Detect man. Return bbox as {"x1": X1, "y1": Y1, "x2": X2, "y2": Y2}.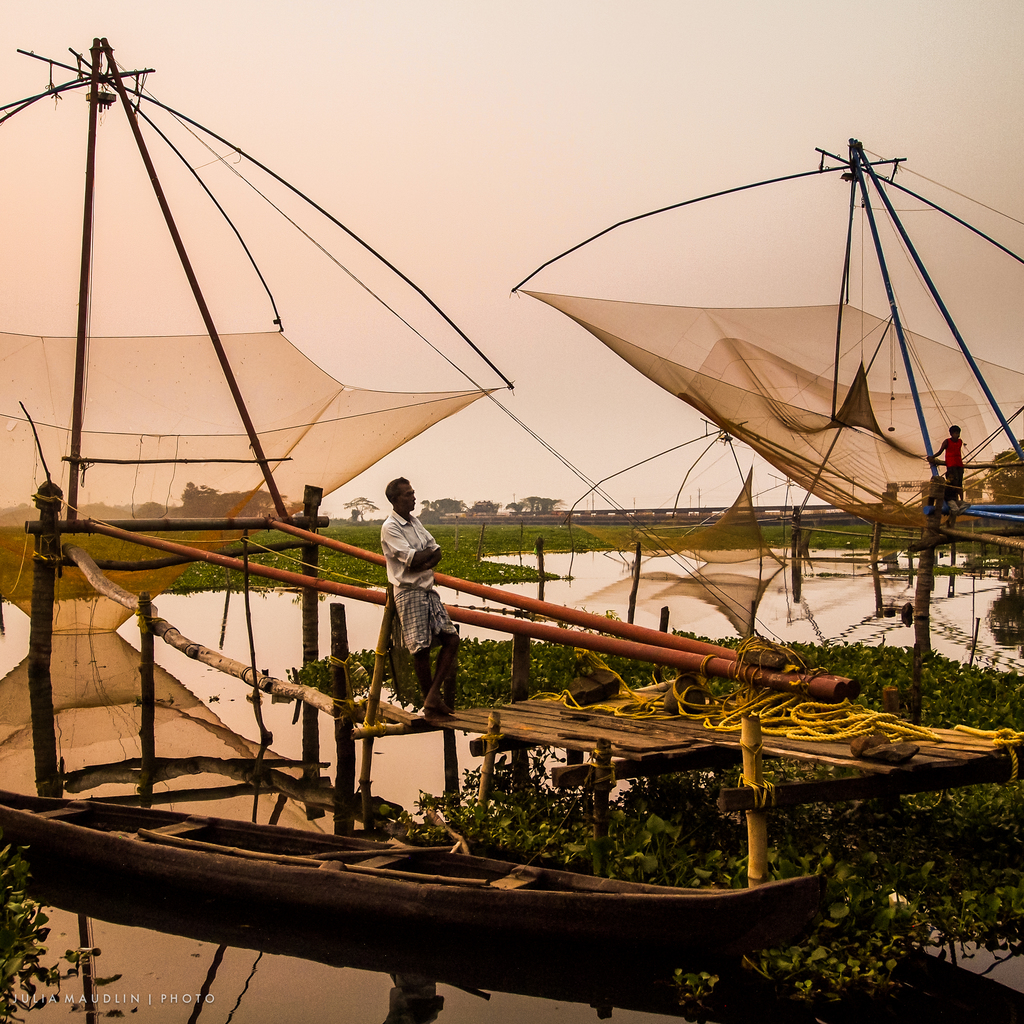
{"x1": 360, "y1": 477, "x2": 470, "y2": 758}.
